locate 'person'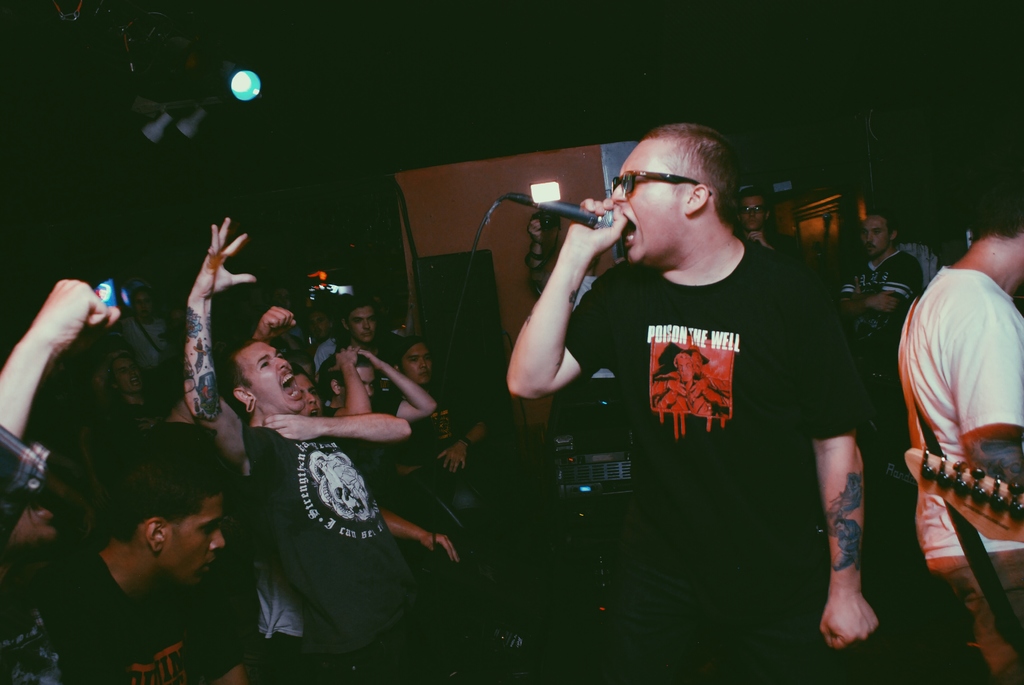
box=[0, 278, 123, 684]
